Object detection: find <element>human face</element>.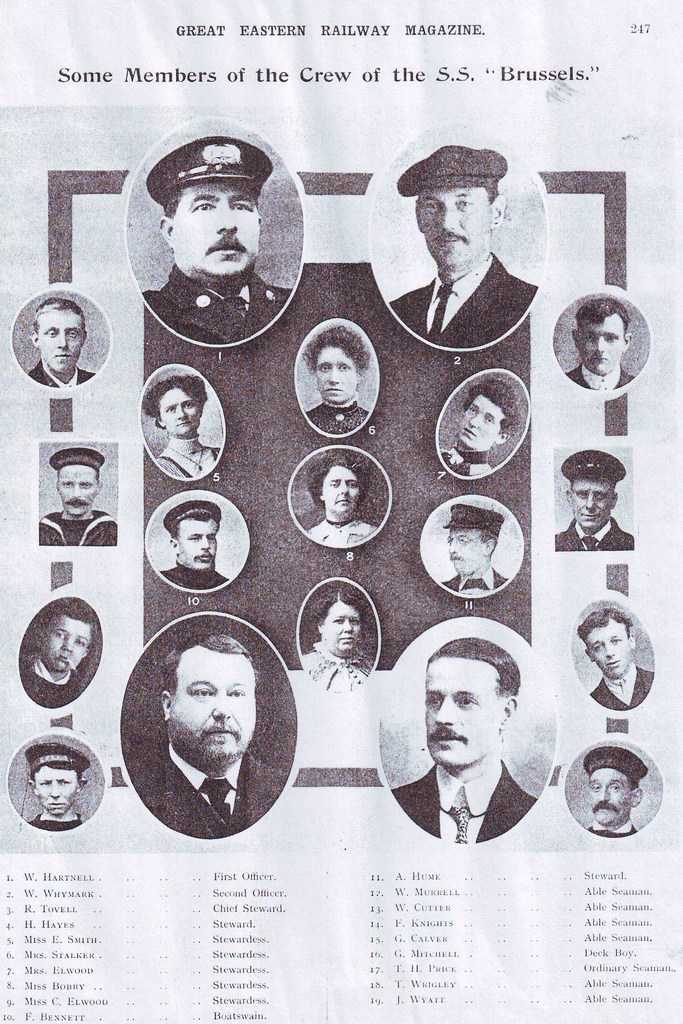
left=173, top=180, right=261, bottom=277.
